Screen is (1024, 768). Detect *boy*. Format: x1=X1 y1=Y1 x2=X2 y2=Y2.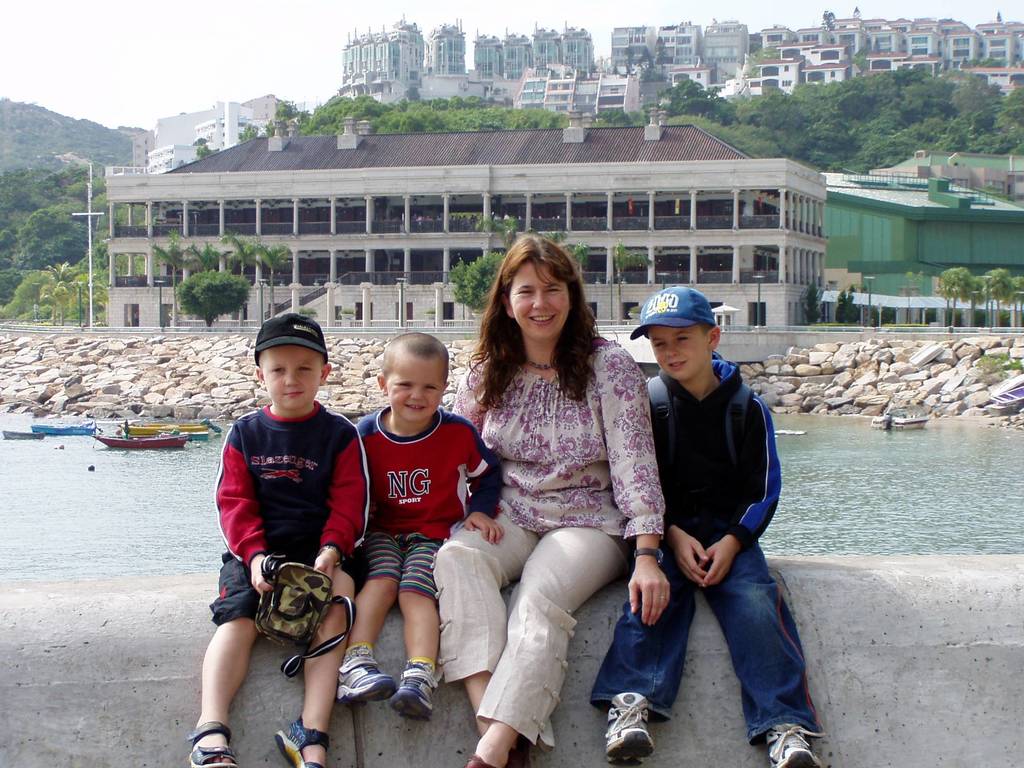
x1=186 y1=310 x2=378 y2=767.
